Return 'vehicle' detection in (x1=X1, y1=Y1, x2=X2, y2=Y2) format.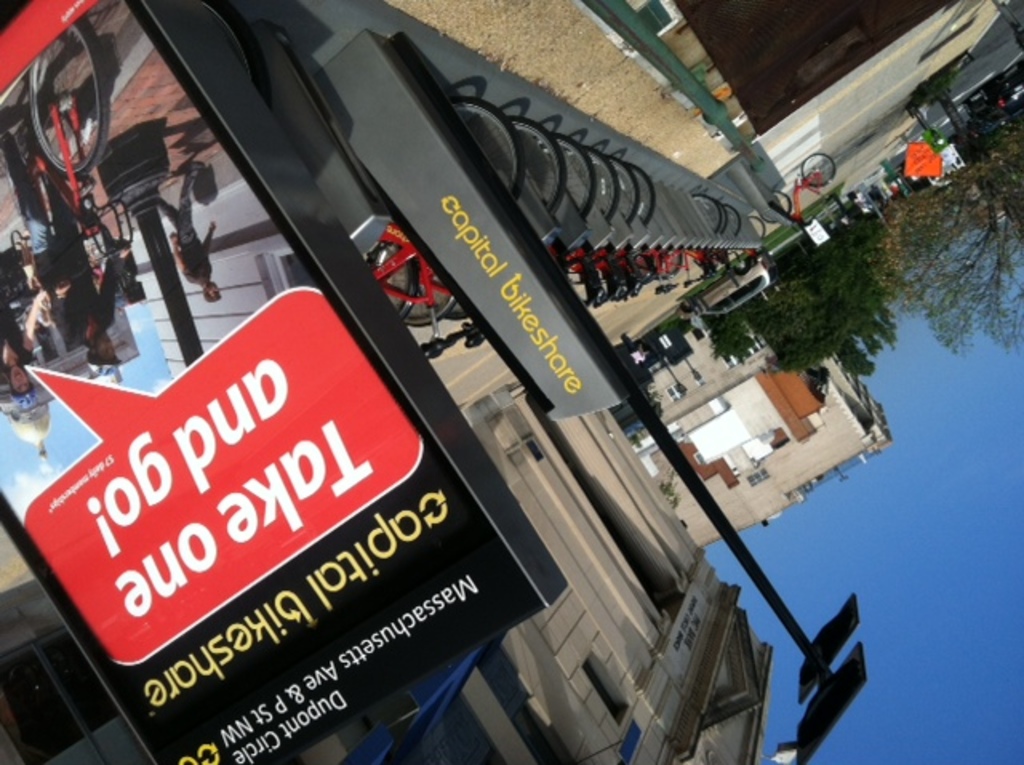
(x1=965, y1=62, x2=1022, y2=130).
